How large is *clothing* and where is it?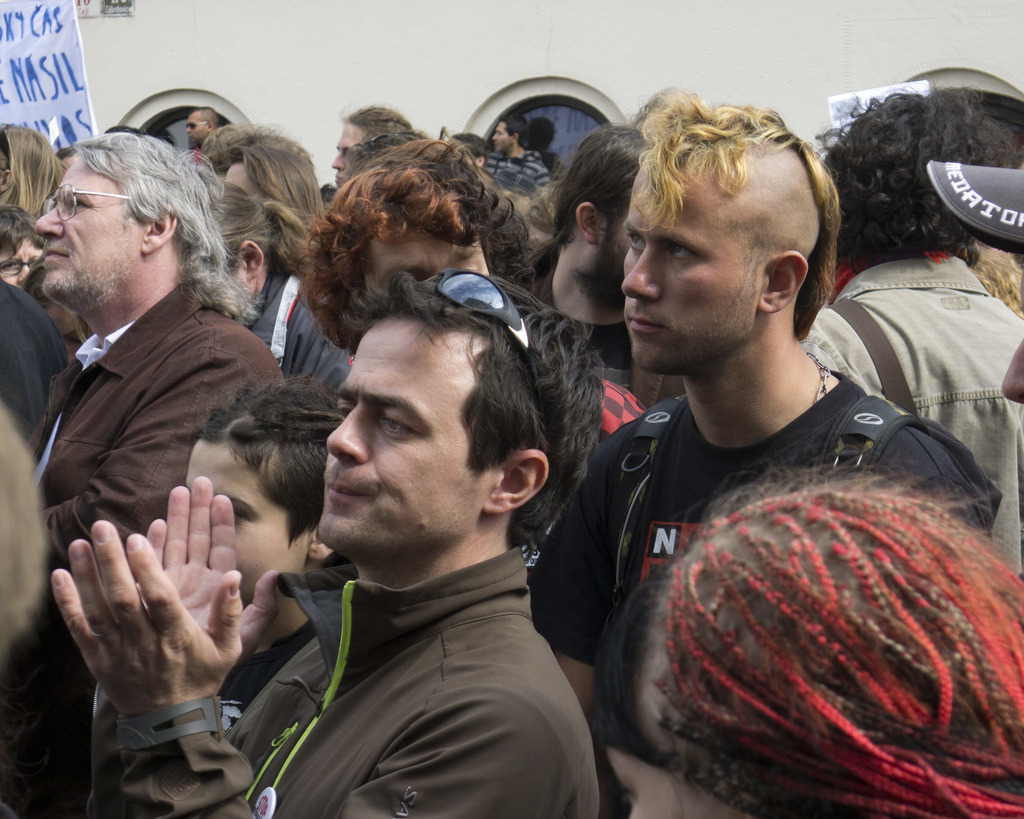
Bounding box: 526:271:674:465.
